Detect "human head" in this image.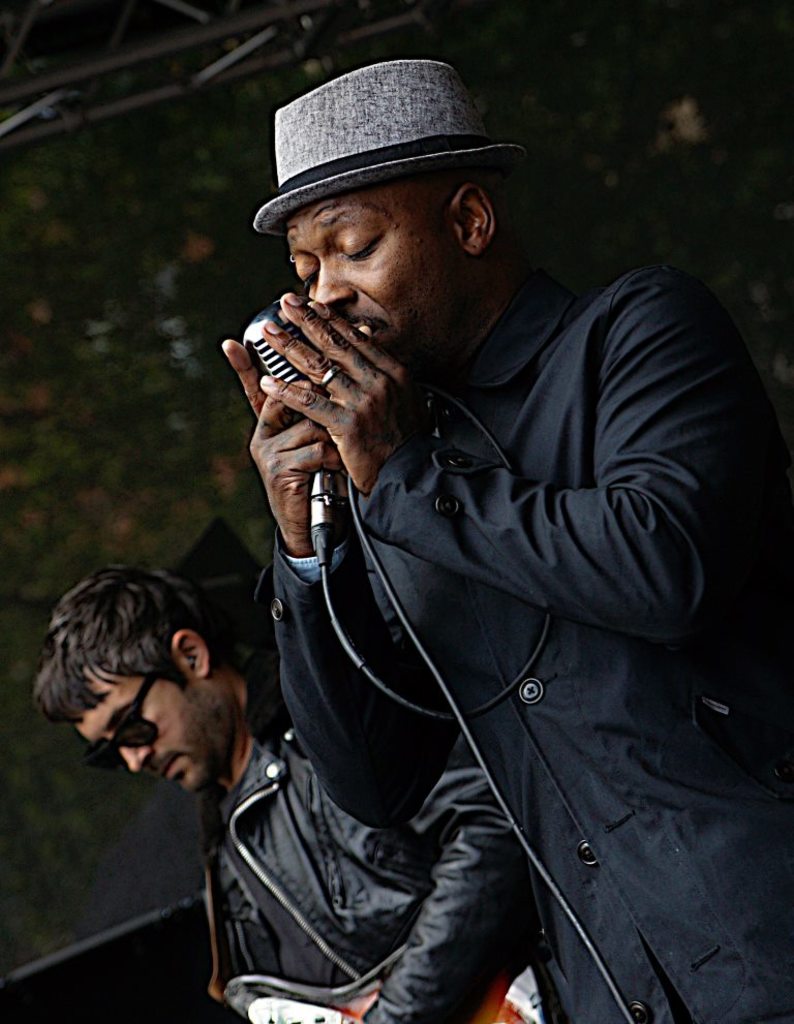
Detection: locate(33, 562, 245, 793).
